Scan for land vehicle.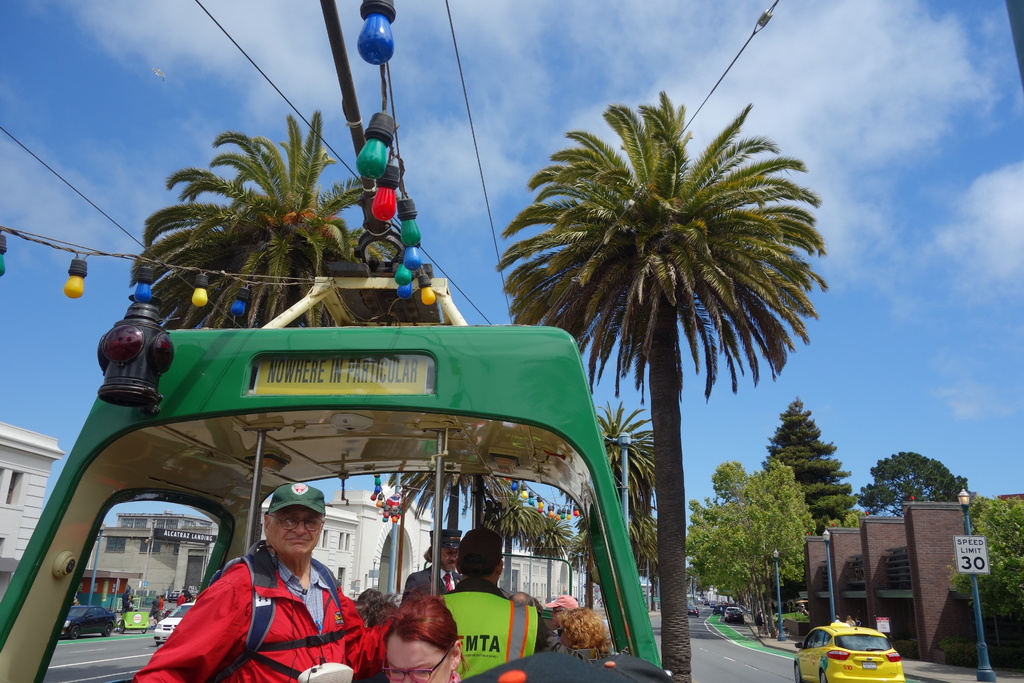
Scan result: bbox=(723, 605, 746, 622).
